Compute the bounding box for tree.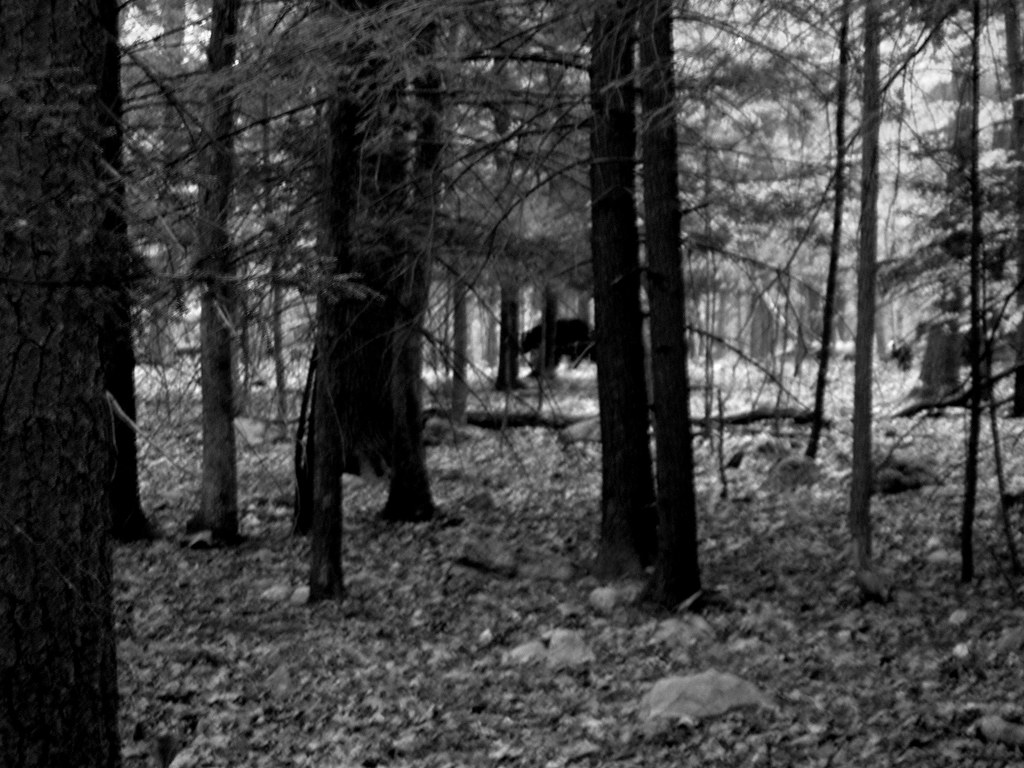
BBox(0, 0, 133, 767).
